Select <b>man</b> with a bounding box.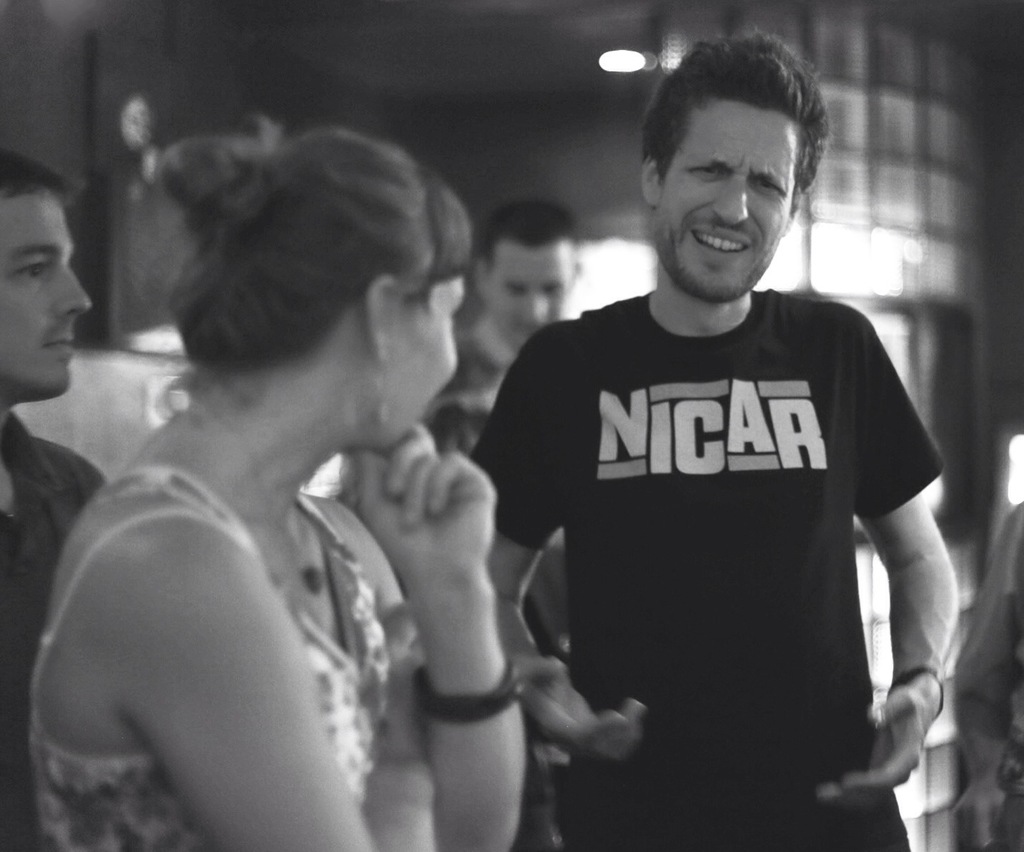
x1=0 y1=151 x2=106 y2=851.
